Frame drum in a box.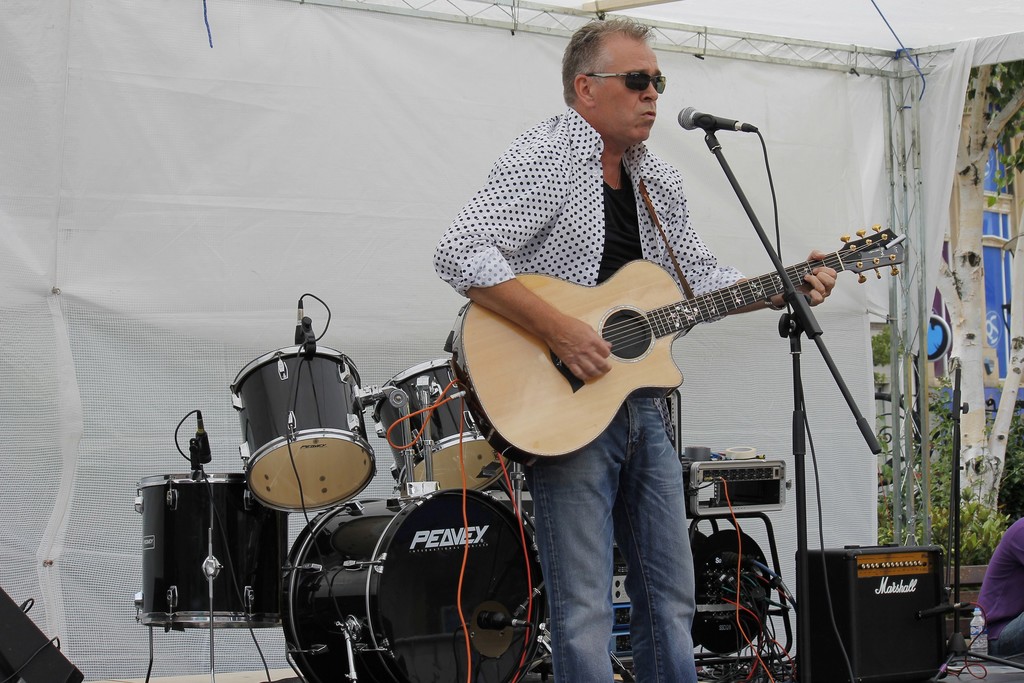
left=169, top=117, right=940, bottom=654.
